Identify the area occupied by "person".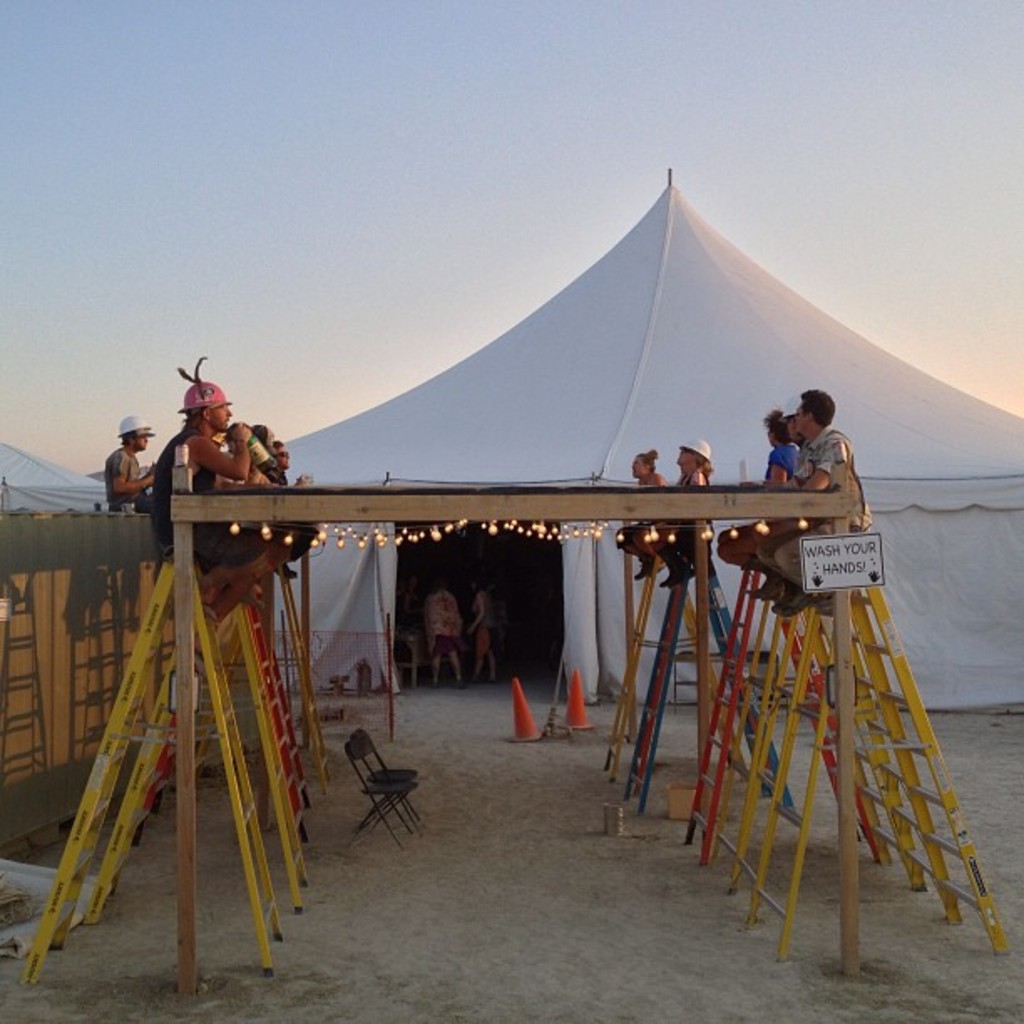
Area: <region>612, 442, 673, 579</region>.
